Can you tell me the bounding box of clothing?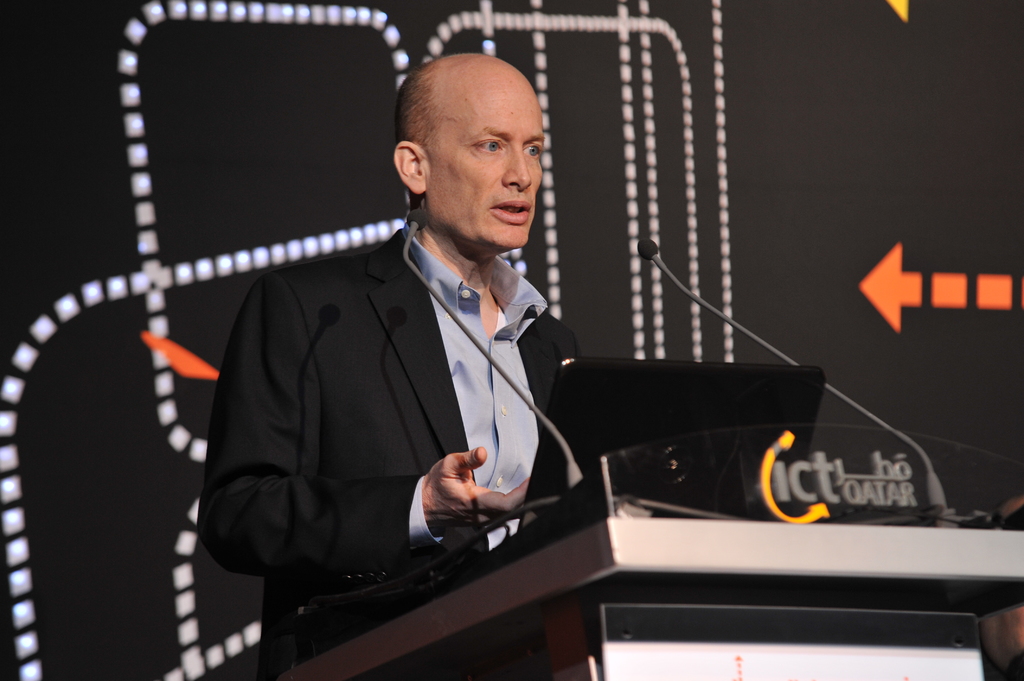
196,220,580,661.
